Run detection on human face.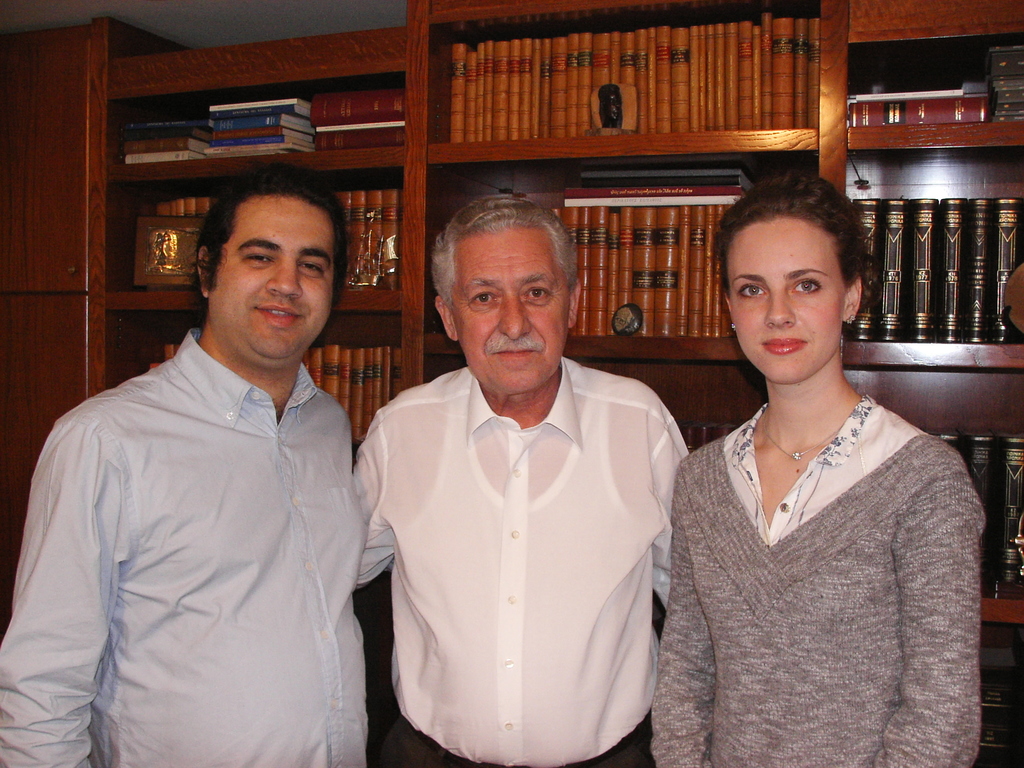
Result: [left=207, top=191, right=337, bottom=367].
